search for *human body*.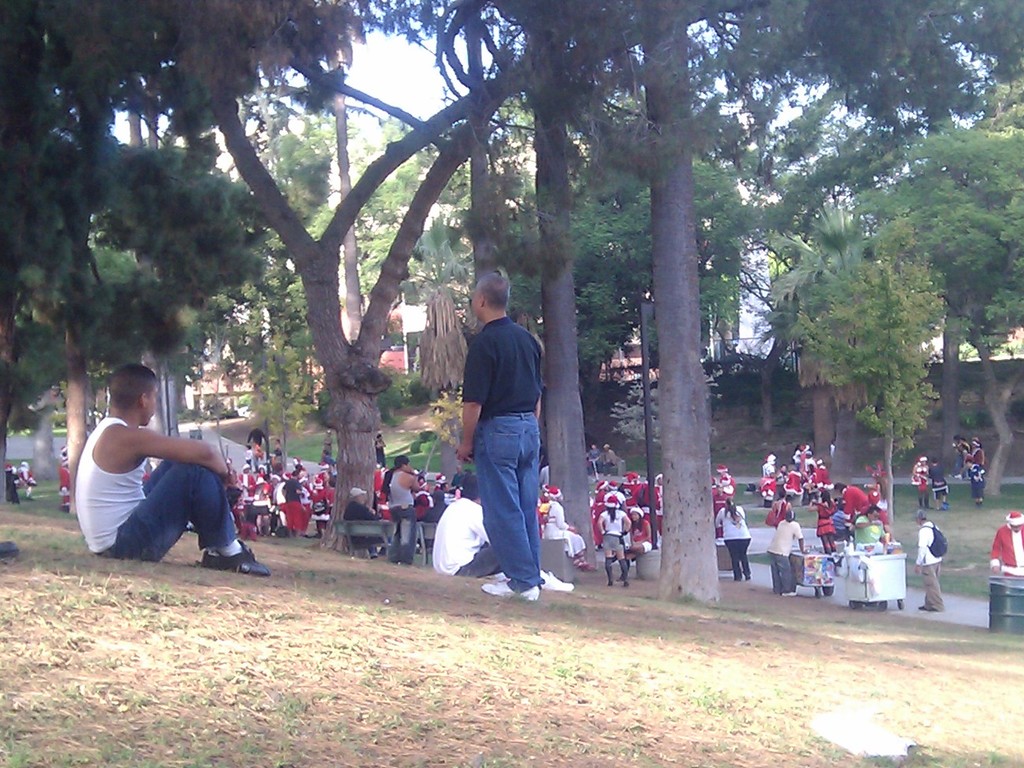
Found at (left=540, top=482, right=591, bottom=571).
